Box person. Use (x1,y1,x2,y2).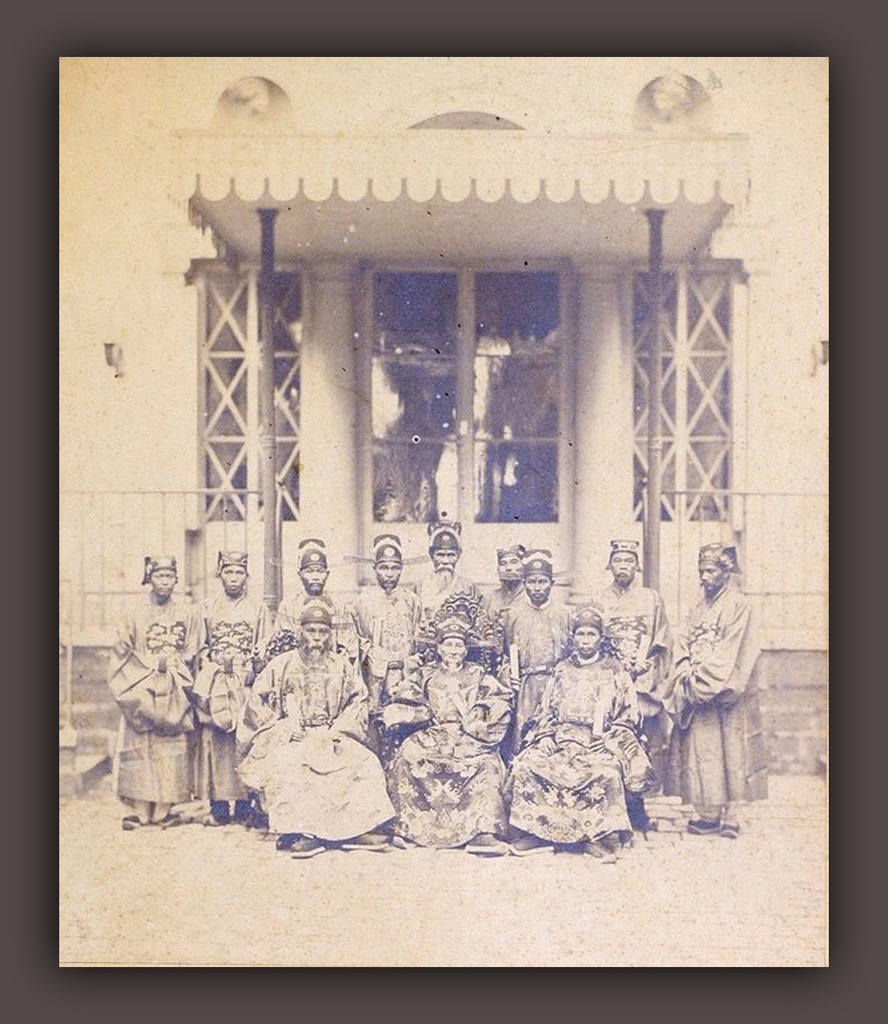
(355,533,426,653).
